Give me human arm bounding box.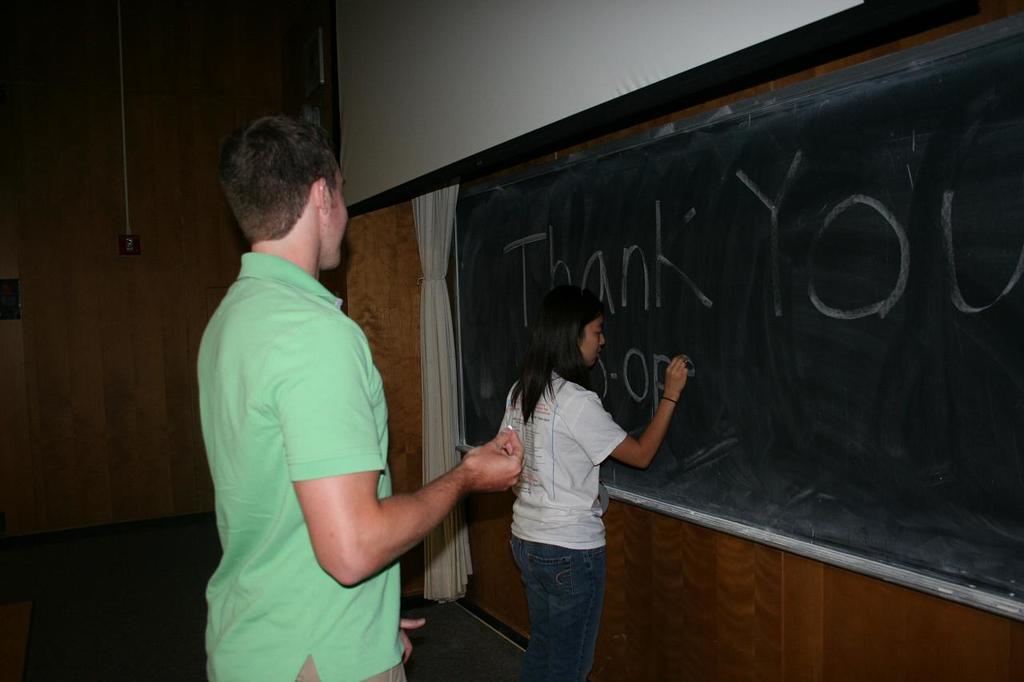
x1=287 y1=326 x2=526 y2=586.
